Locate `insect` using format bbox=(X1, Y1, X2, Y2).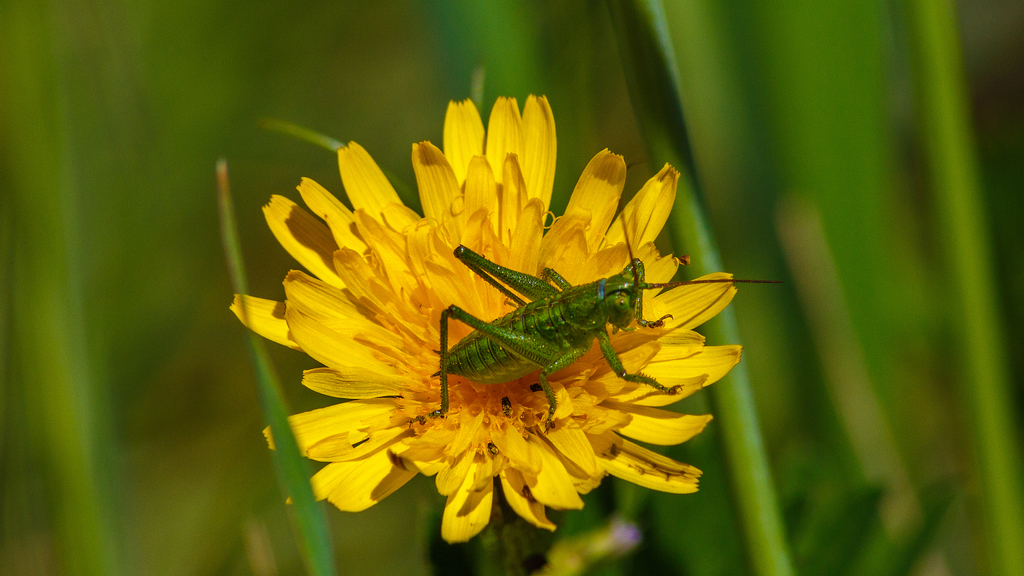
bbox=(431, 187, 788, 419).
